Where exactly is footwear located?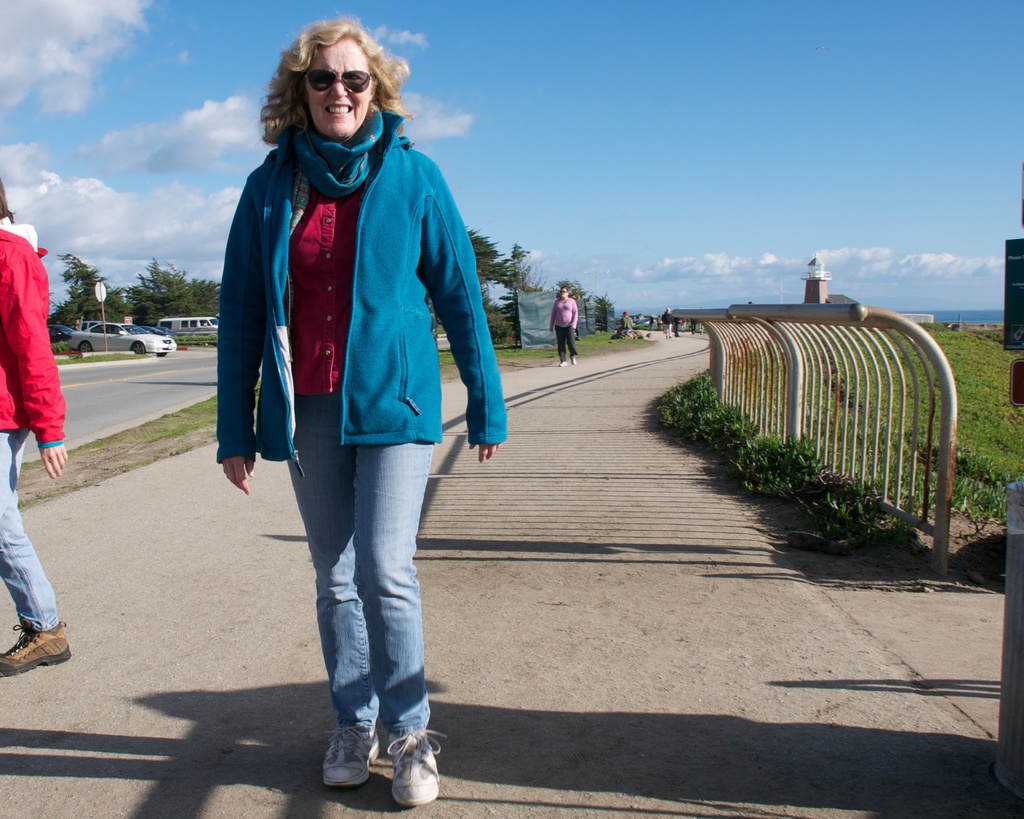
Its bounding box is 0 619 72 679.
